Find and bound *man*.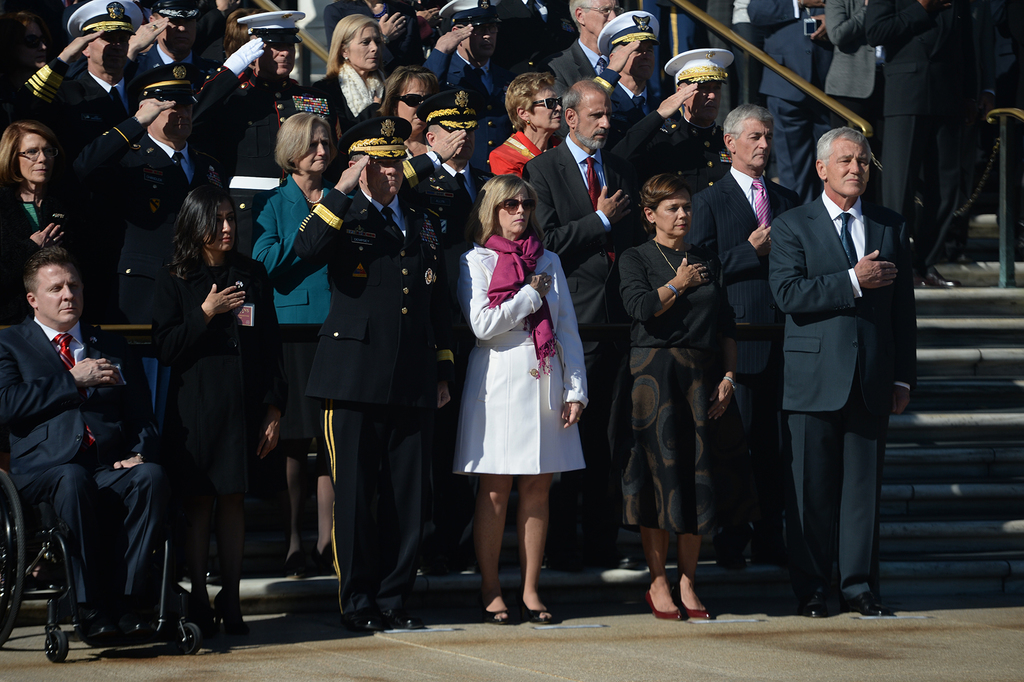
Bound: bbox(2, 245, 170, 636).
